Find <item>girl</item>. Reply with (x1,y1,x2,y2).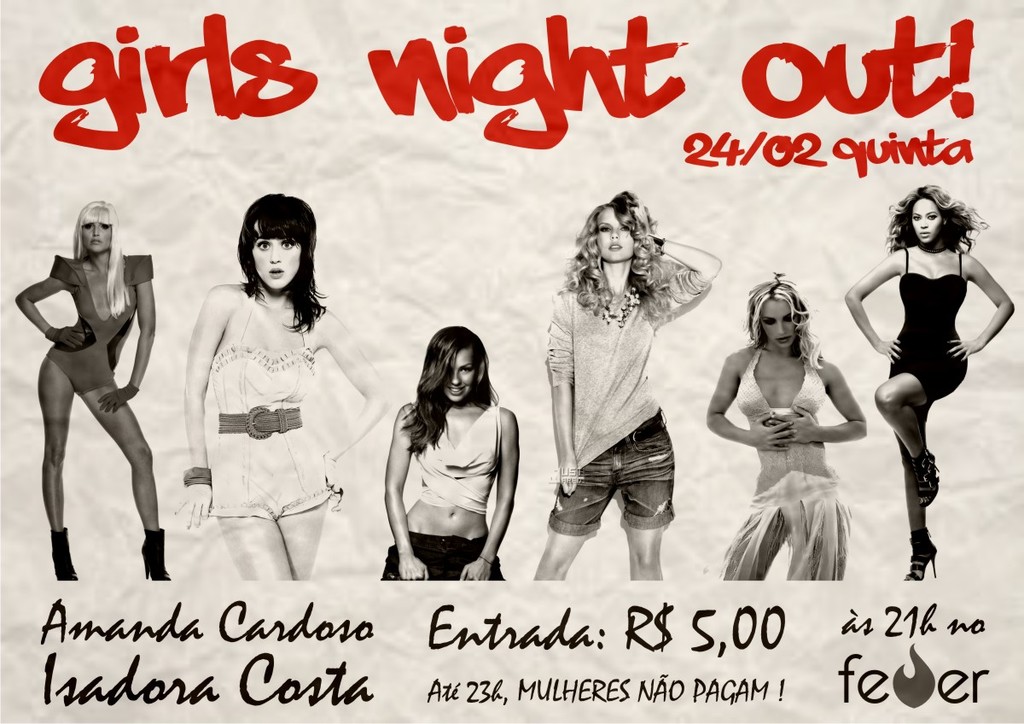
(168,191,393,581).
